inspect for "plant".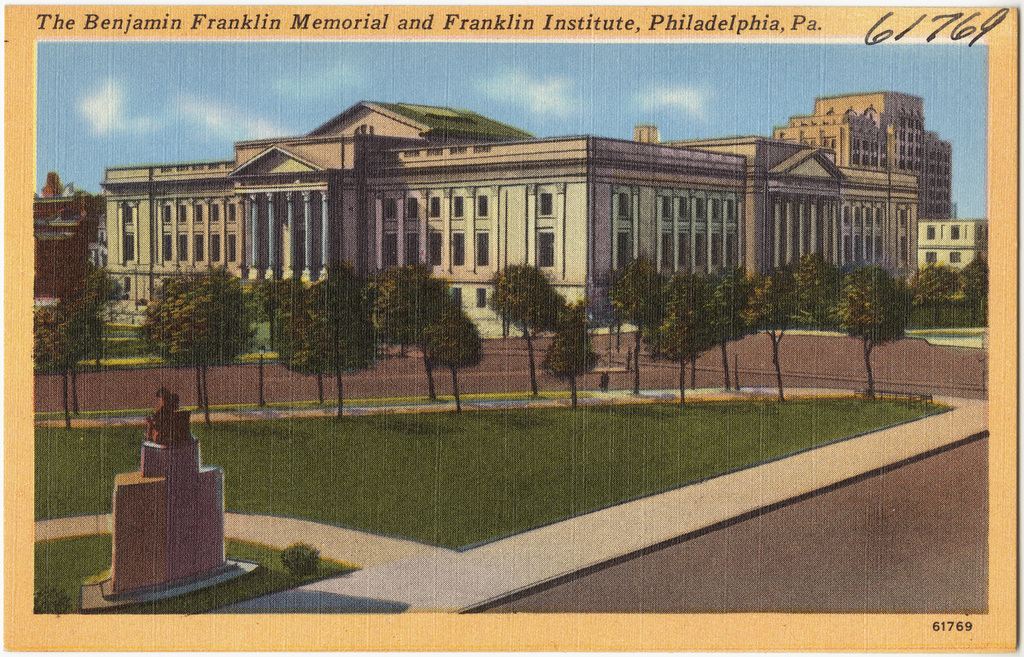
Inspection: box=[270, 280, 346, 409].
